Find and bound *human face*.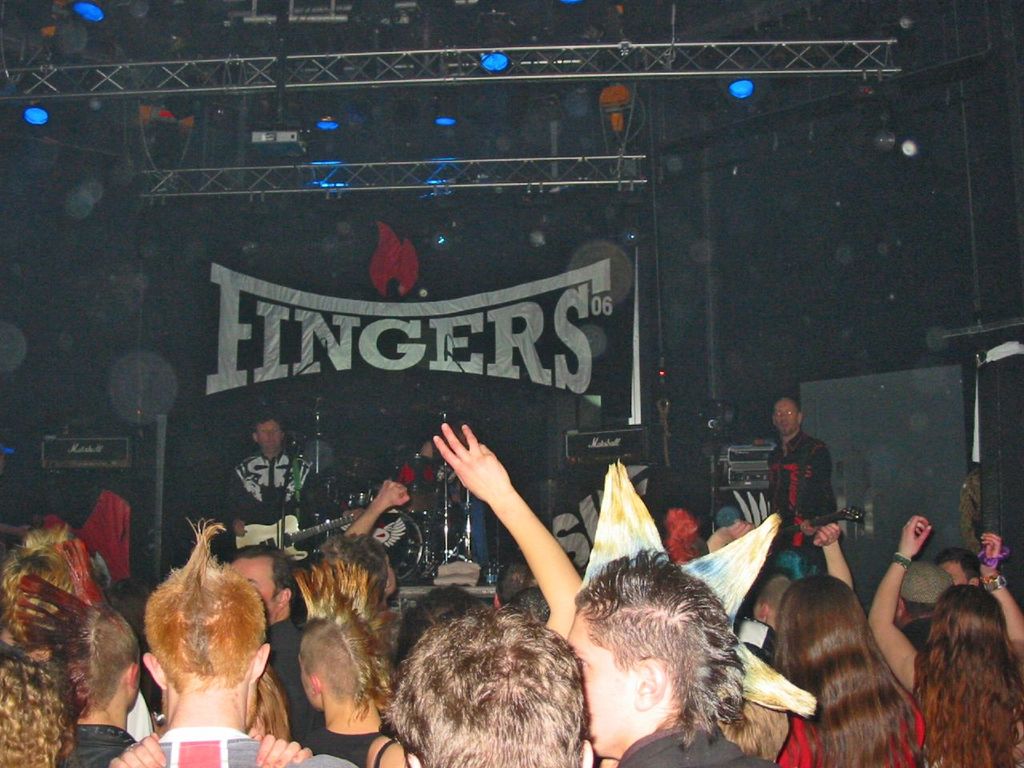
Bound: left=938, top=558, right=968, bottom=586.
